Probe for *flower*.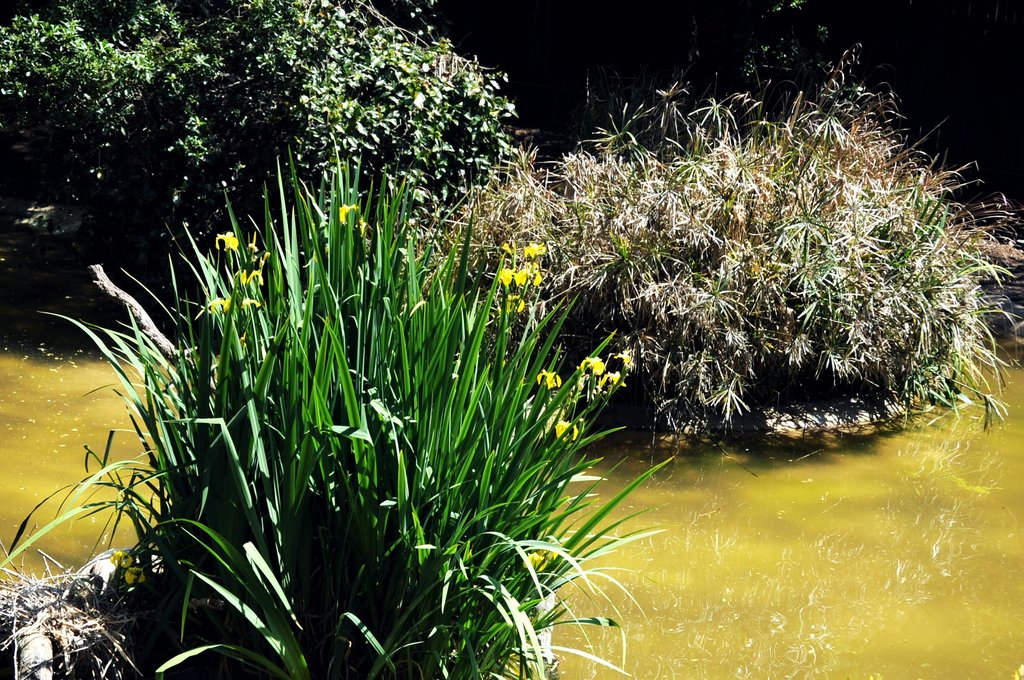
Probe result: 554:418:576:441.
